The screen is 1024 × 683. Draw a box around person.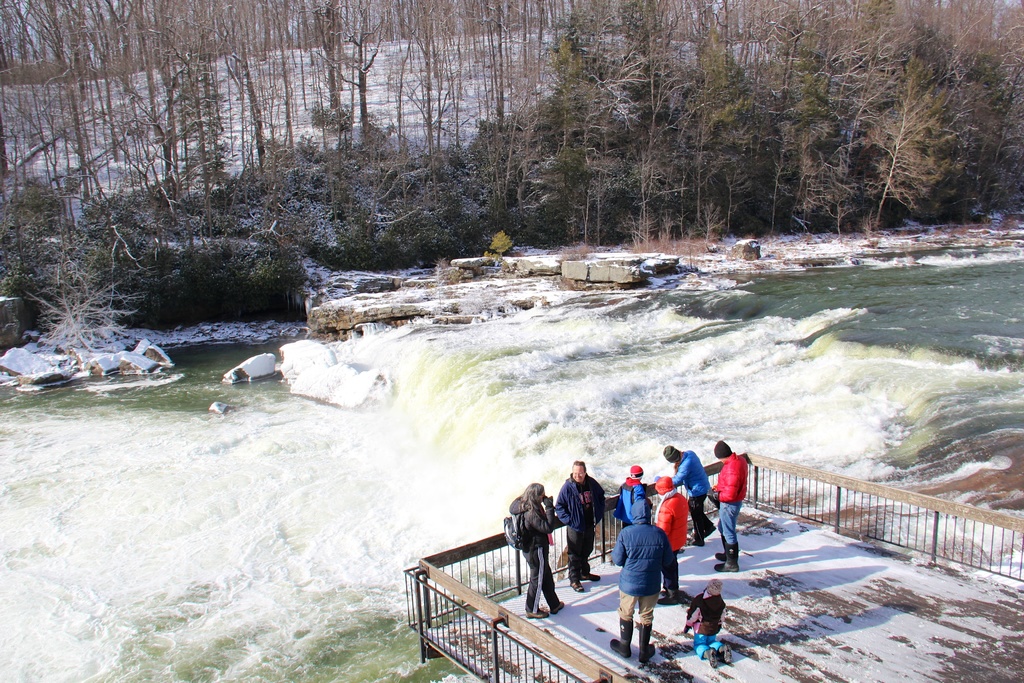
bbox=(685, 575, 729, 666).
